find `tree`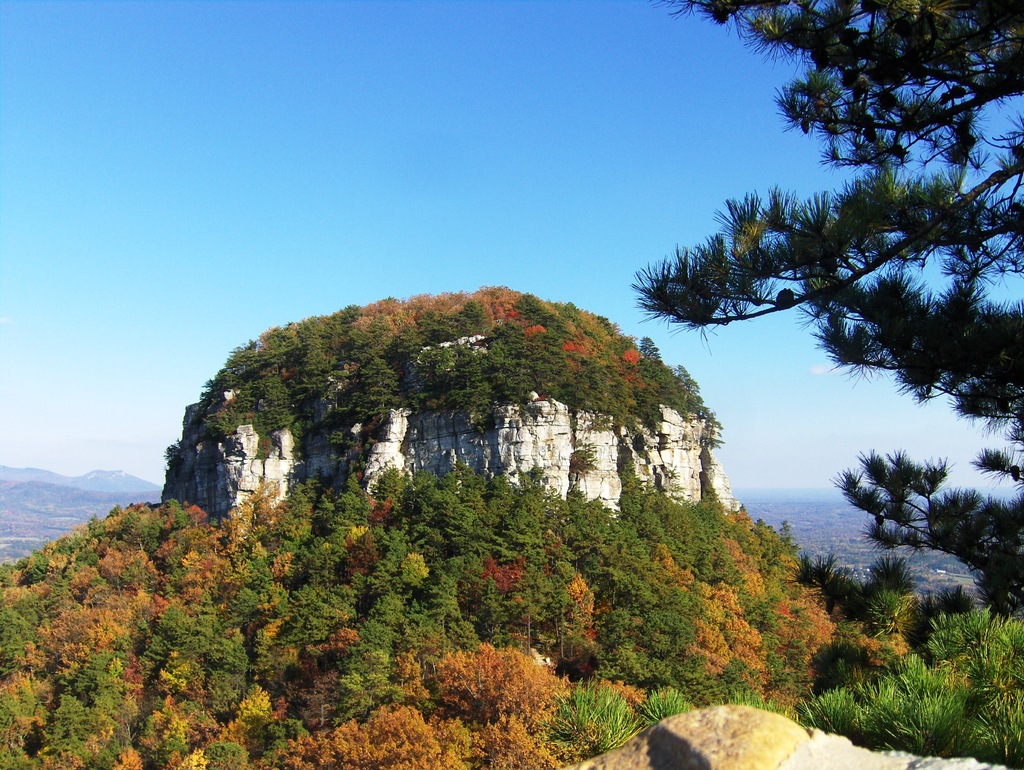
<region>636, 0, 1023, 623</region>
